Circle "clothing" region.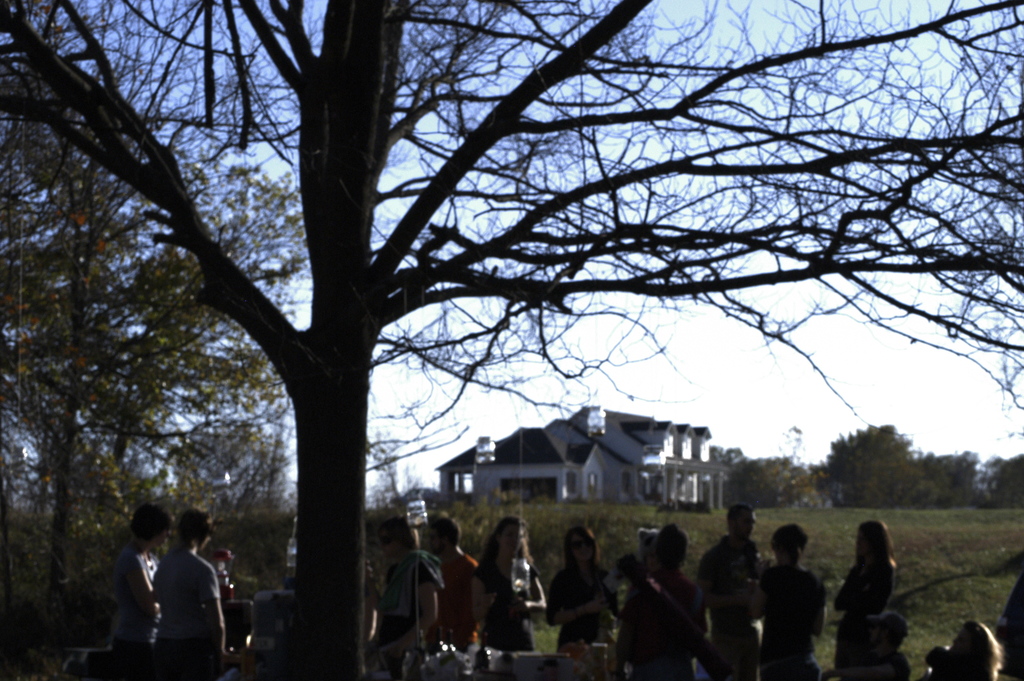
Region: [772, 555, 833, 668].
